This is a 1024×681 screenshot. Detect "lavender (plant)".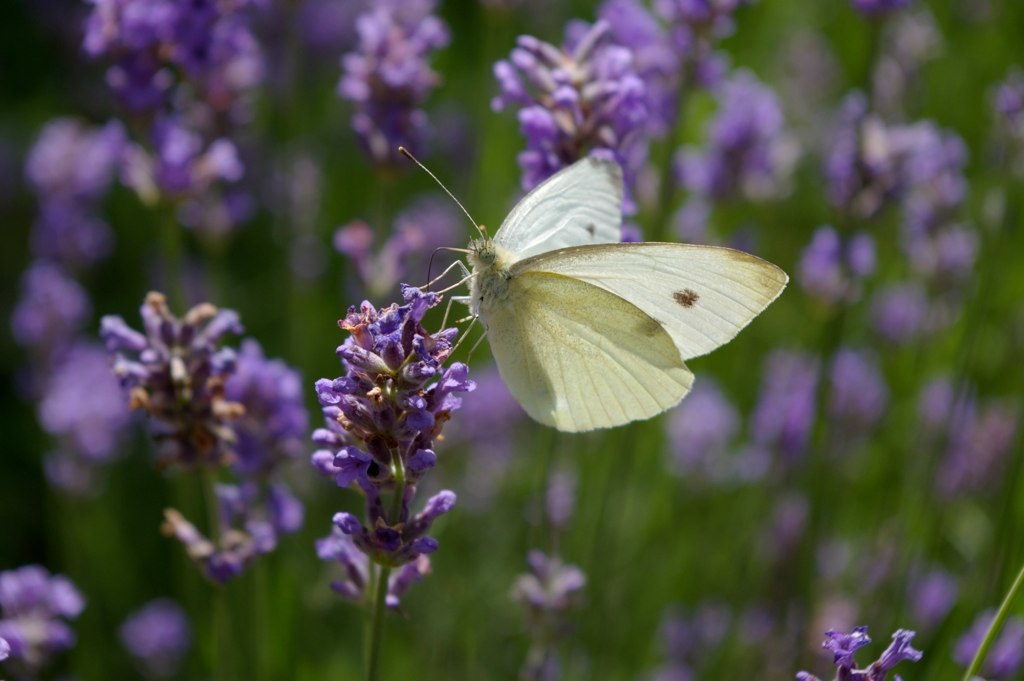
(849,122,969,462).
